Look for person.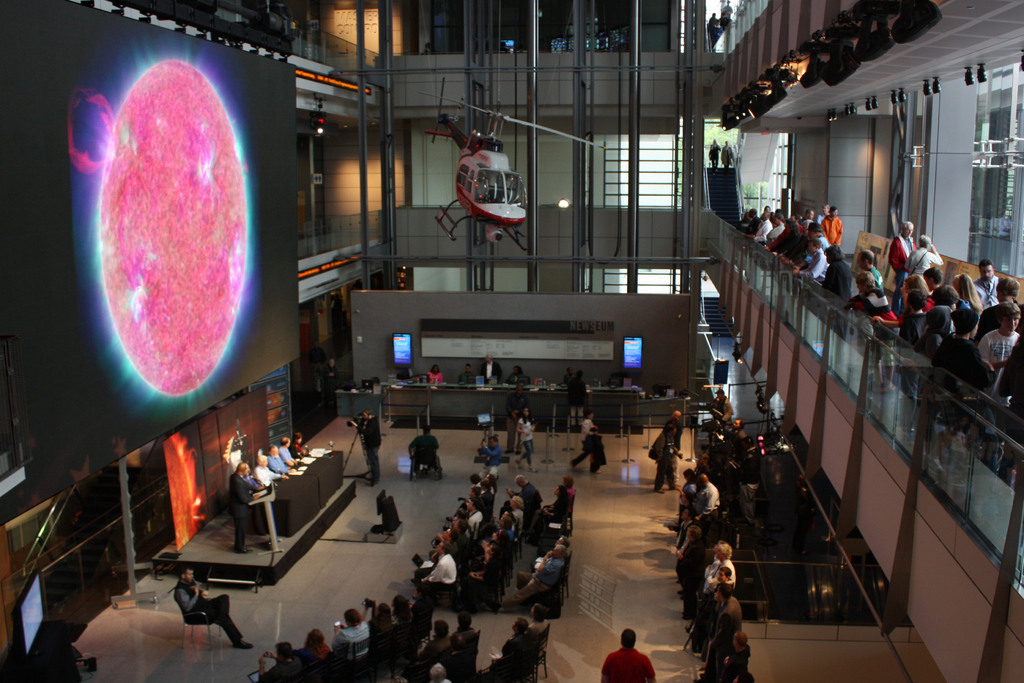
Found: bbox=(511, 403, 536, 469).
